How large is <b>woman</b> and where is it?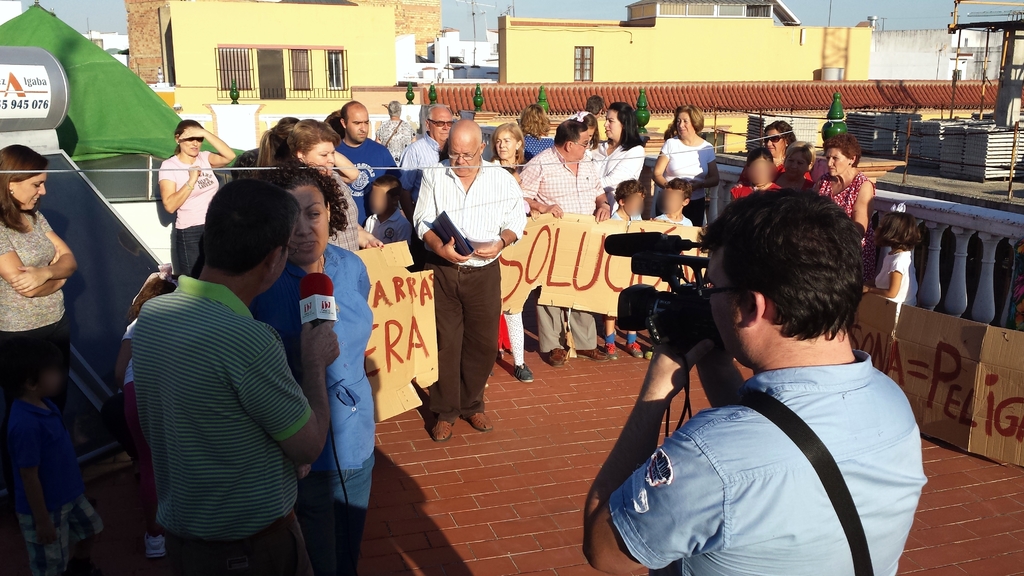
Bounding box: [588,101,650,214].
